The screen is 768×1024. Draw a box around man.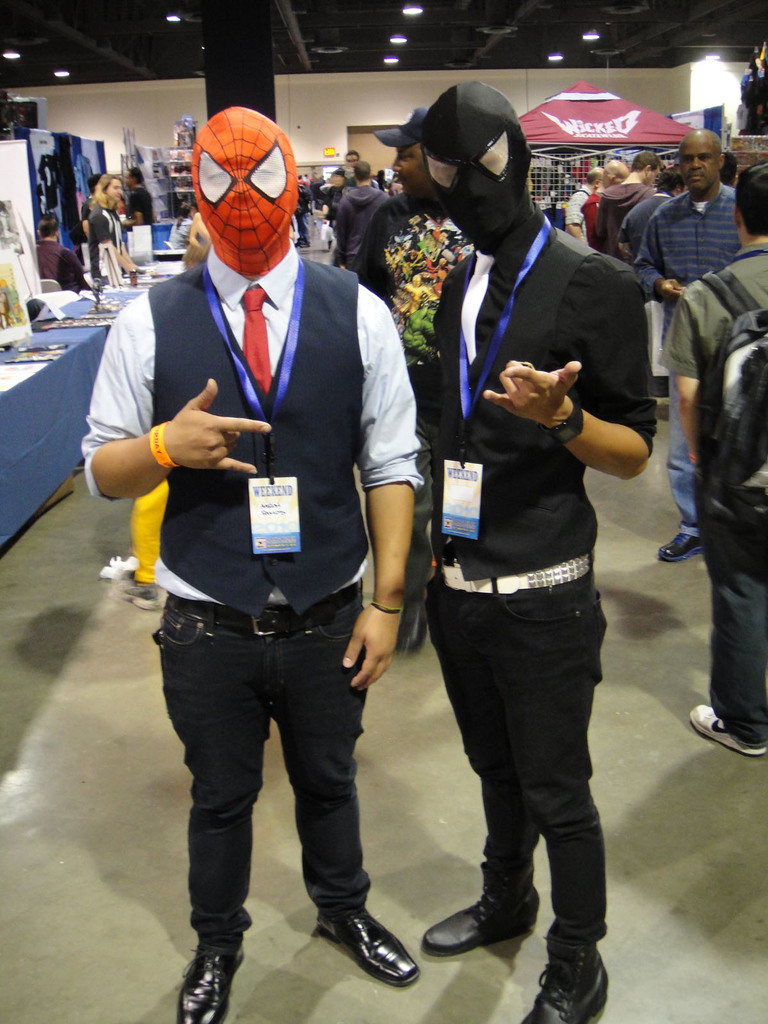
box(109, 107, 438, 964).
